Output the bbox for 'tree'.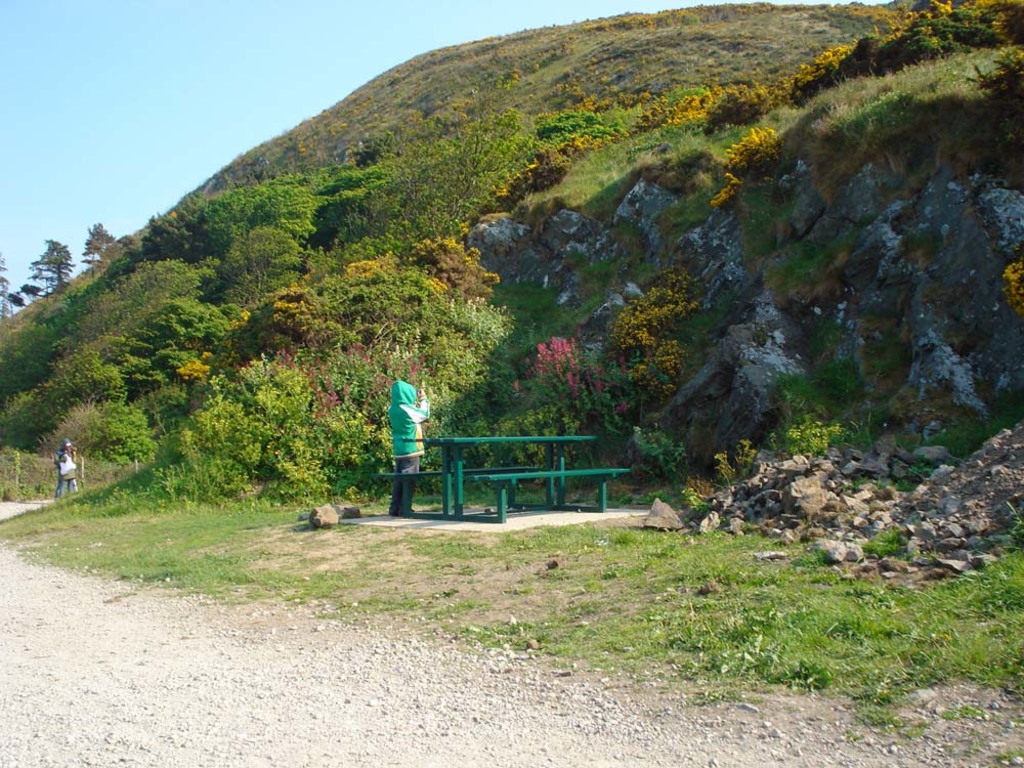
30:240:73:298.
